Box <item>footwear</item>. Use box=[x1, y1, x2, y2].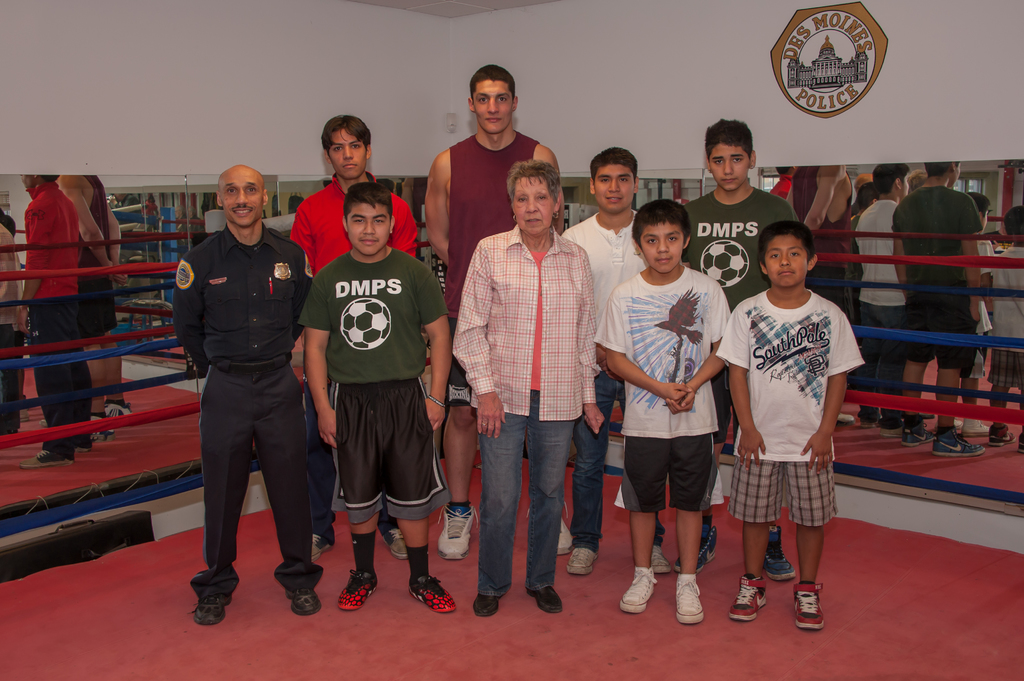
box=[379, 517, 409, 559].
